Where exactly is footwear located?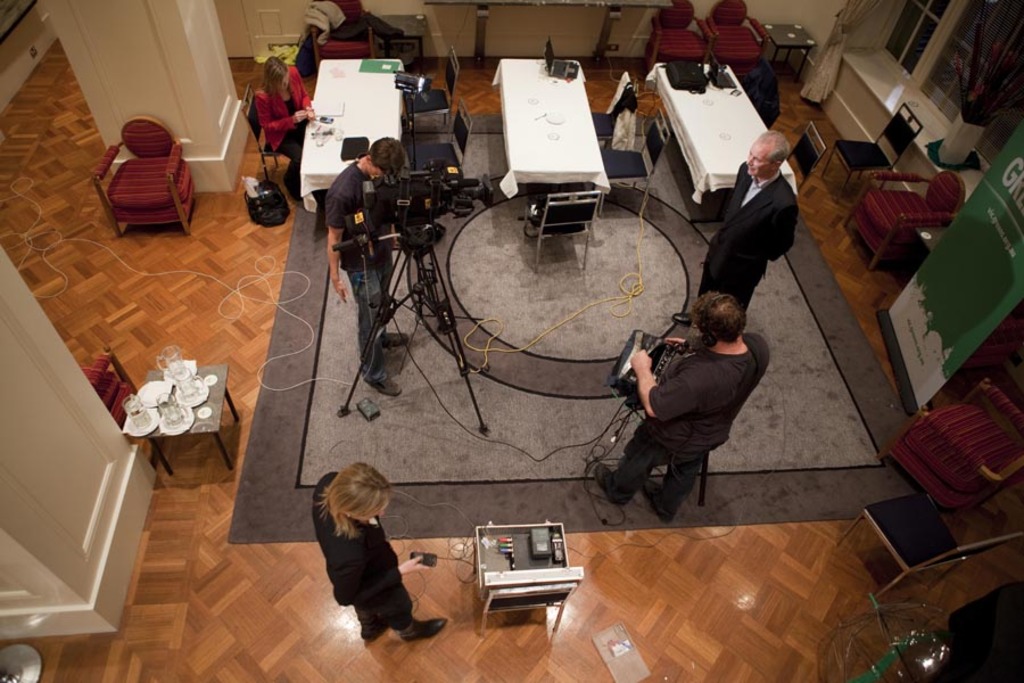
Its bounding box is left=594, top=463, right=622, bottom=511.
